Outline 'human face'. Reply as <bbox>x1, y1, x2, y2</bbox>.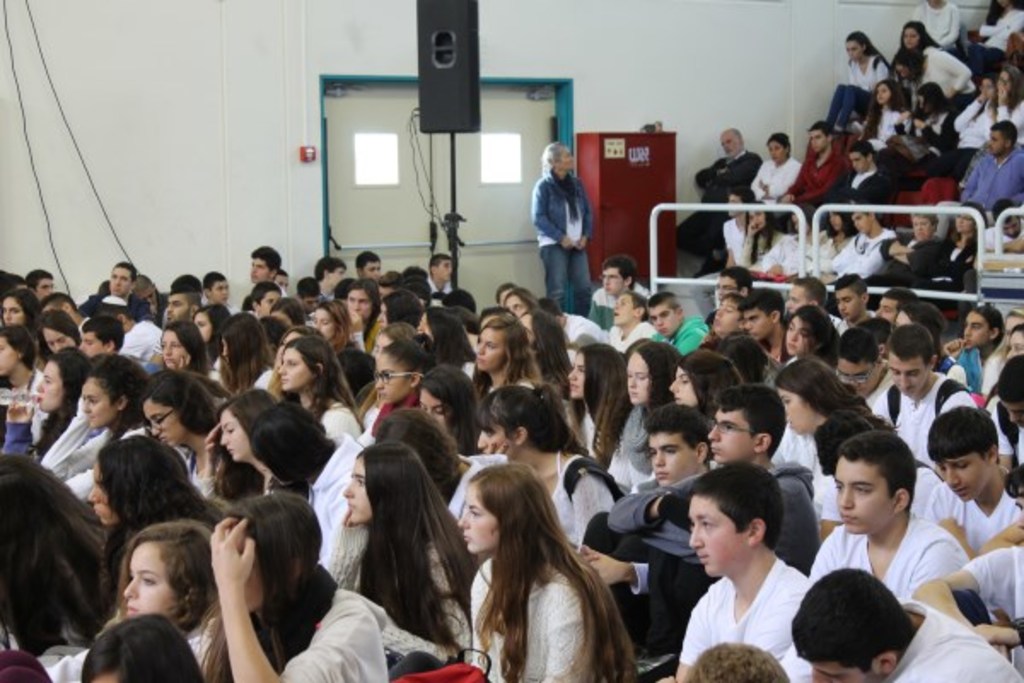
<bbox>452, 488, 498, 557</bbox>.
